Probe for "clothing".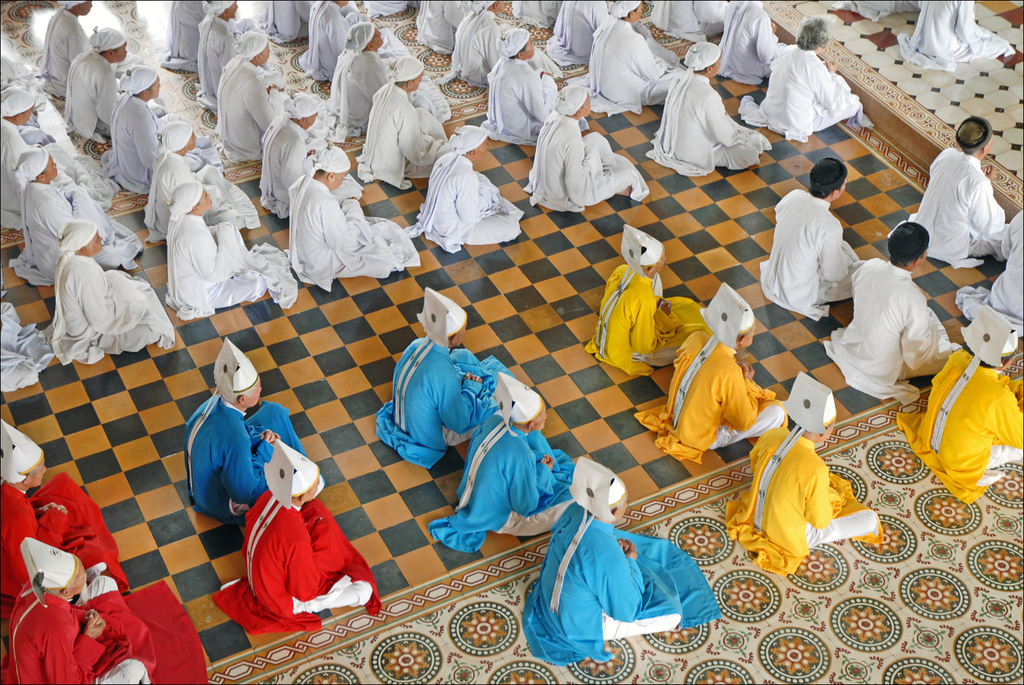
Probe result: left=206, top=481, right=389, bottom=642.
